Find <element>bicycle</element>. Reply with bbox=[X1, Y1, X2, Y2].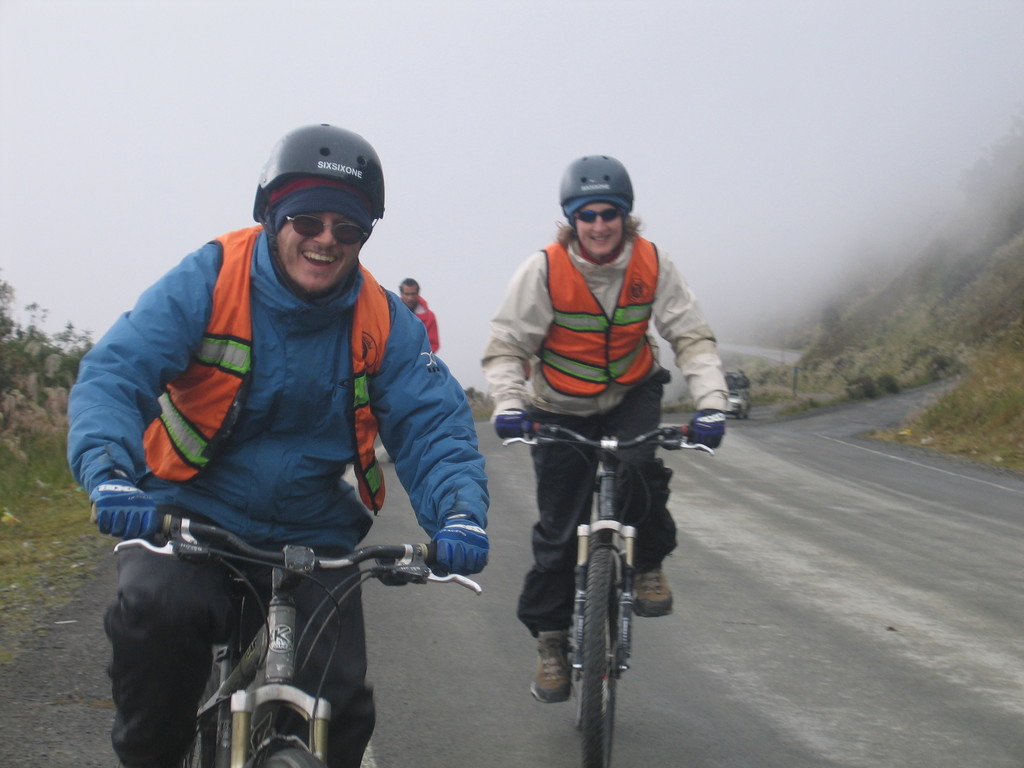
bbox=[81, 507, 479, 767].
